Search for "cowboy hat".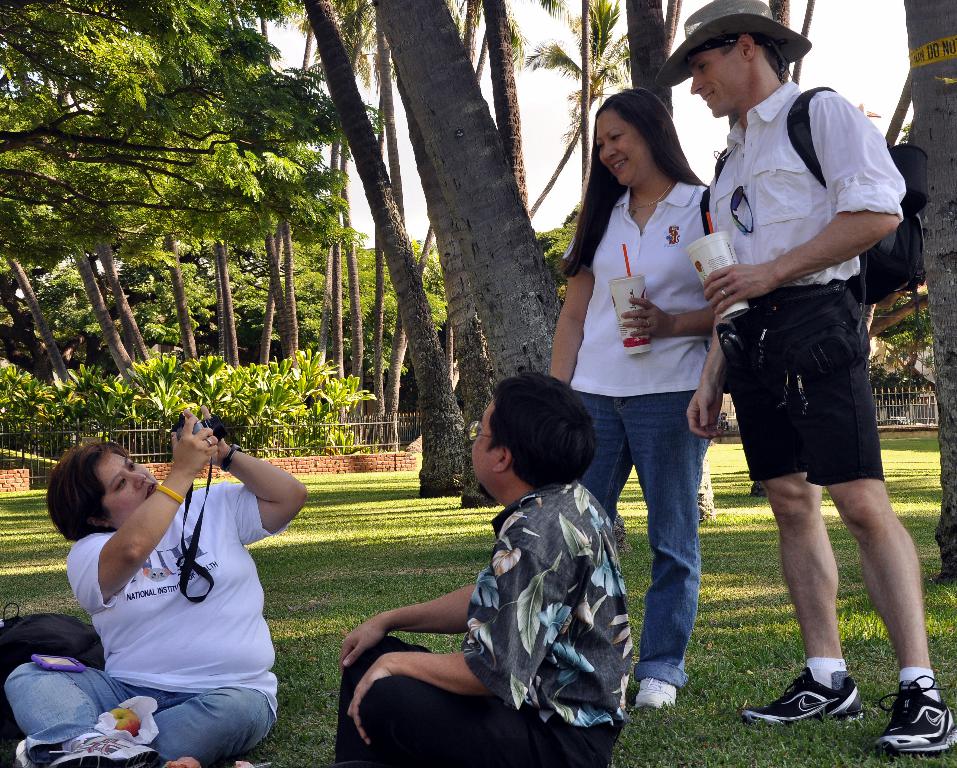
Found at left=657, top=5, right=800, bottom=83.
